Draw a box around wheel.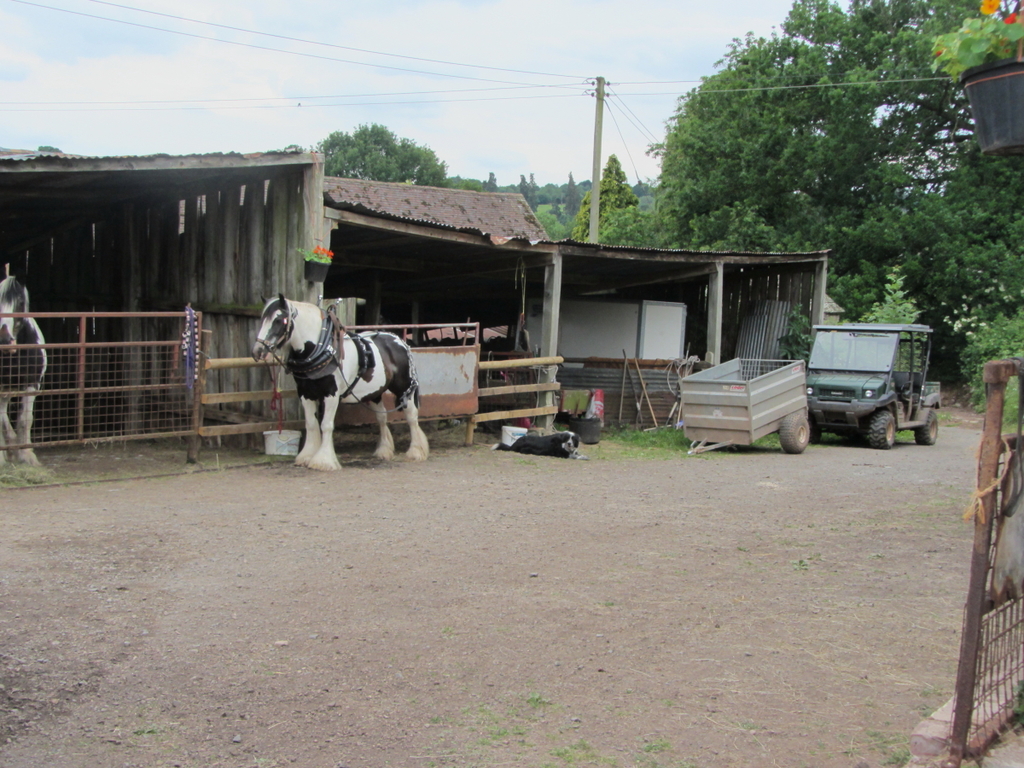
l=809, t=408, r=822, b=447.
